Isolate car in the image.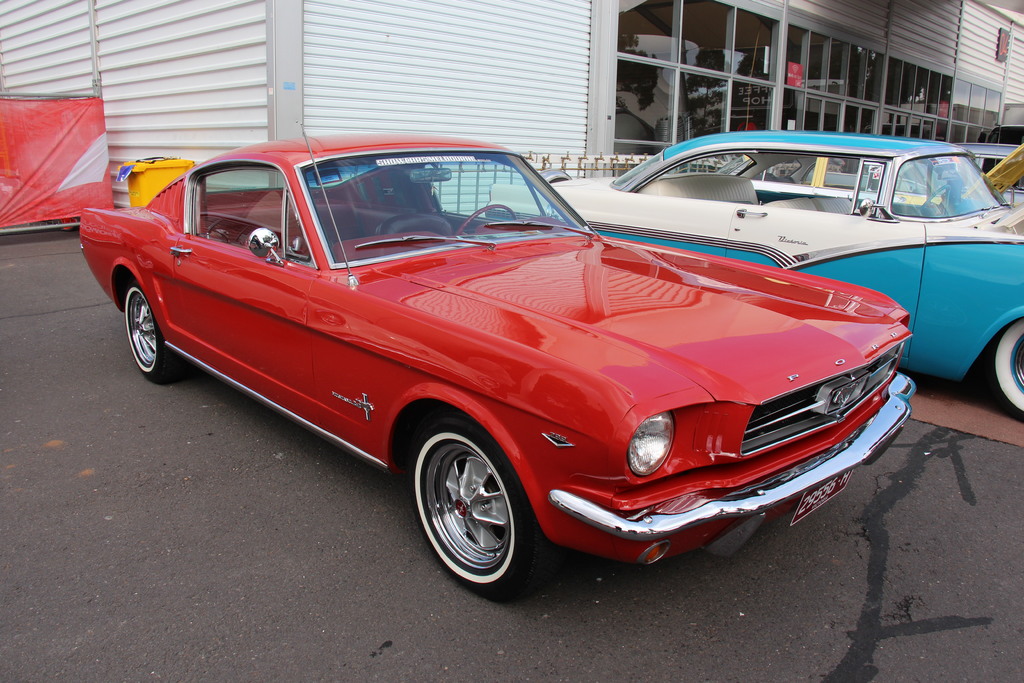
Isolated region: bbox=(712, 142, 1023, 225).
